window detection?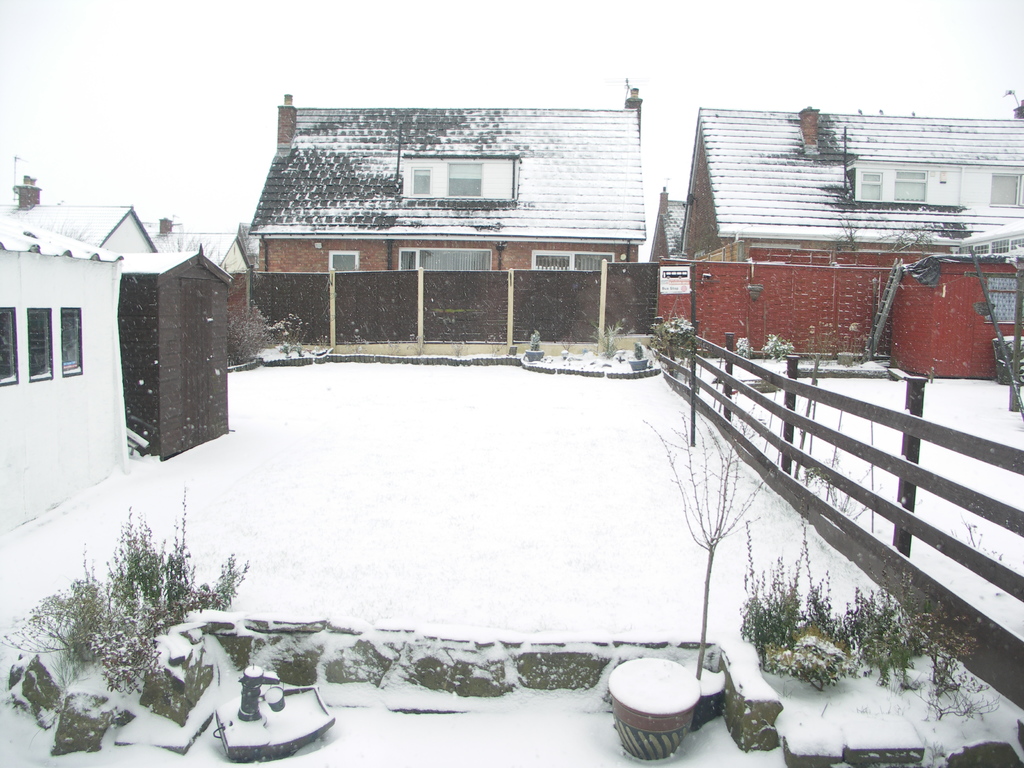
pyautogui.locateOnScreen(851, 161, 948, 204)
